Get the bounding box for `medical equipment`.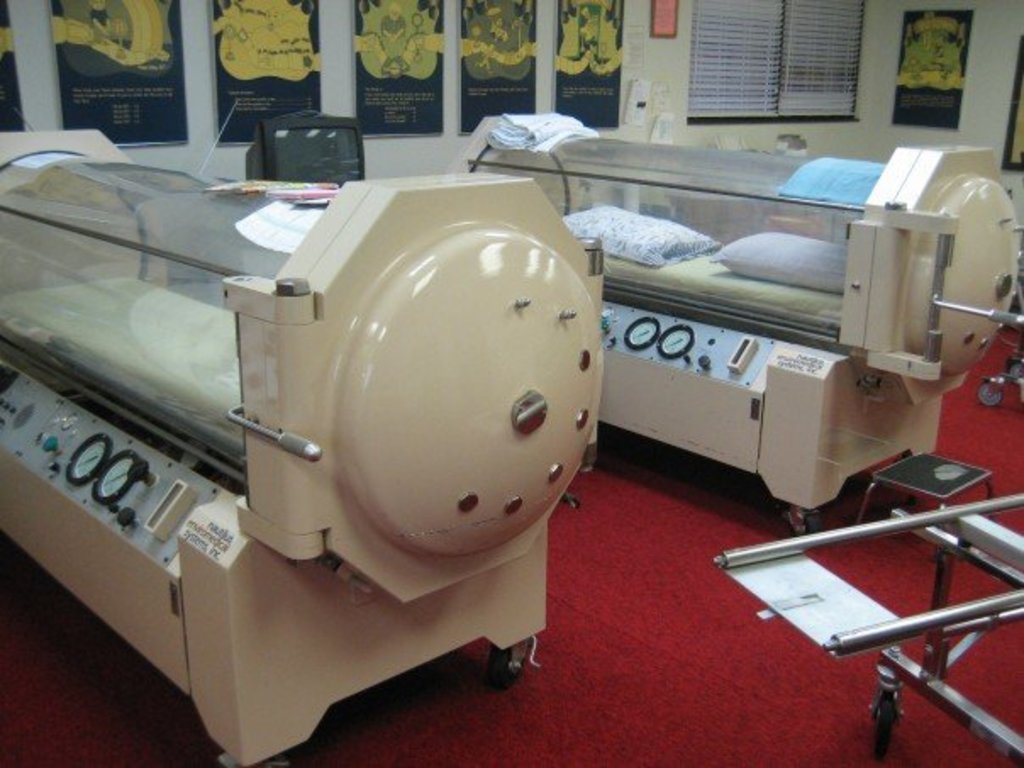
<region>714, 490, 1022, 766</region>.
